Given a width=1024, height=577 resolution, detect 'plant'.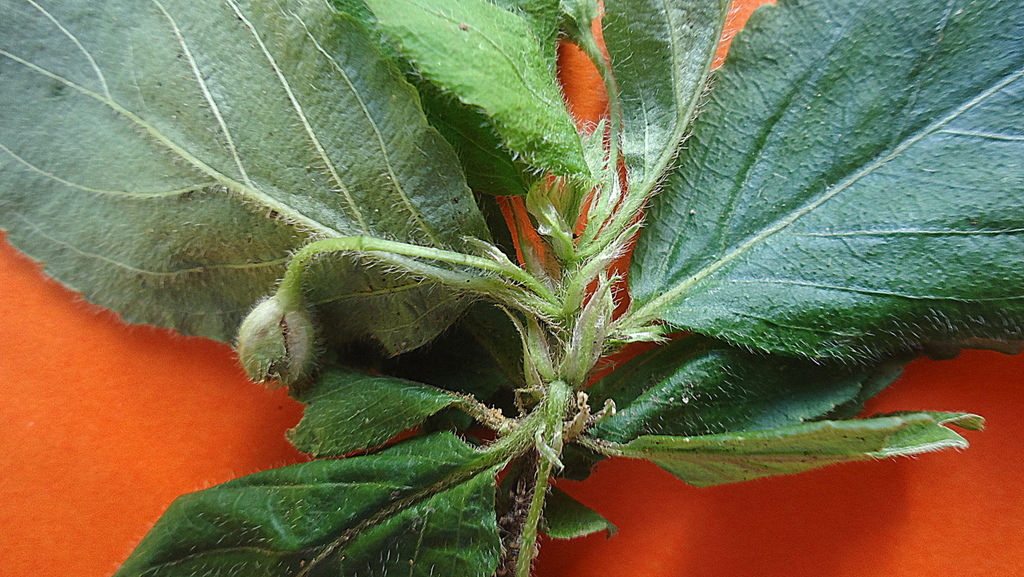
bbox(0, 0, 1023, 576).
